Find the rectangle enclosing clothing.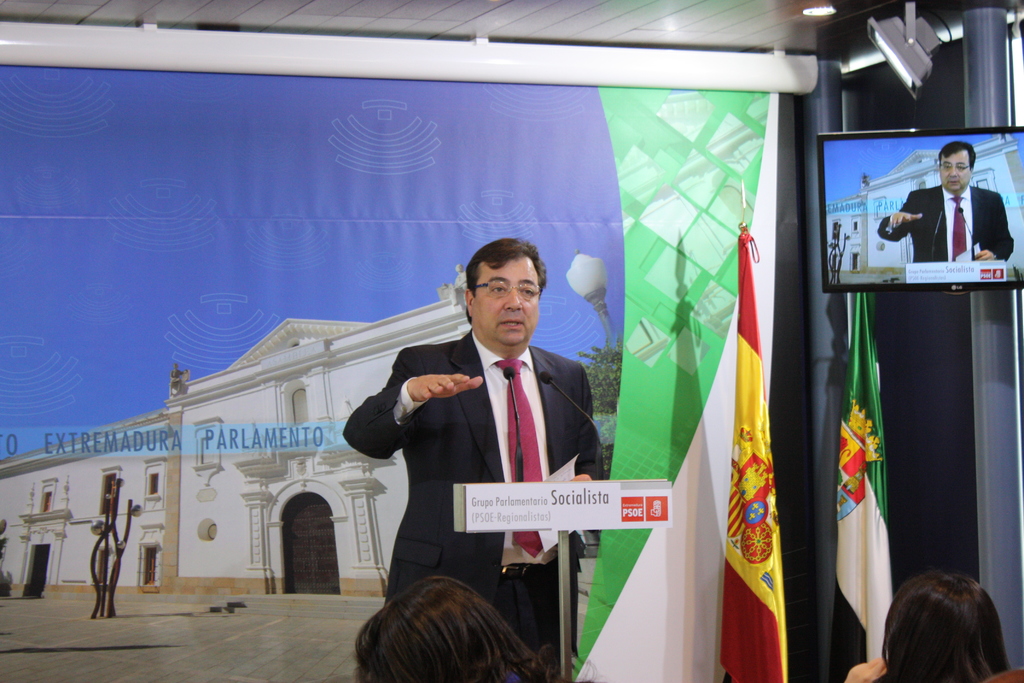
box=[348, 286, 612, 625].
